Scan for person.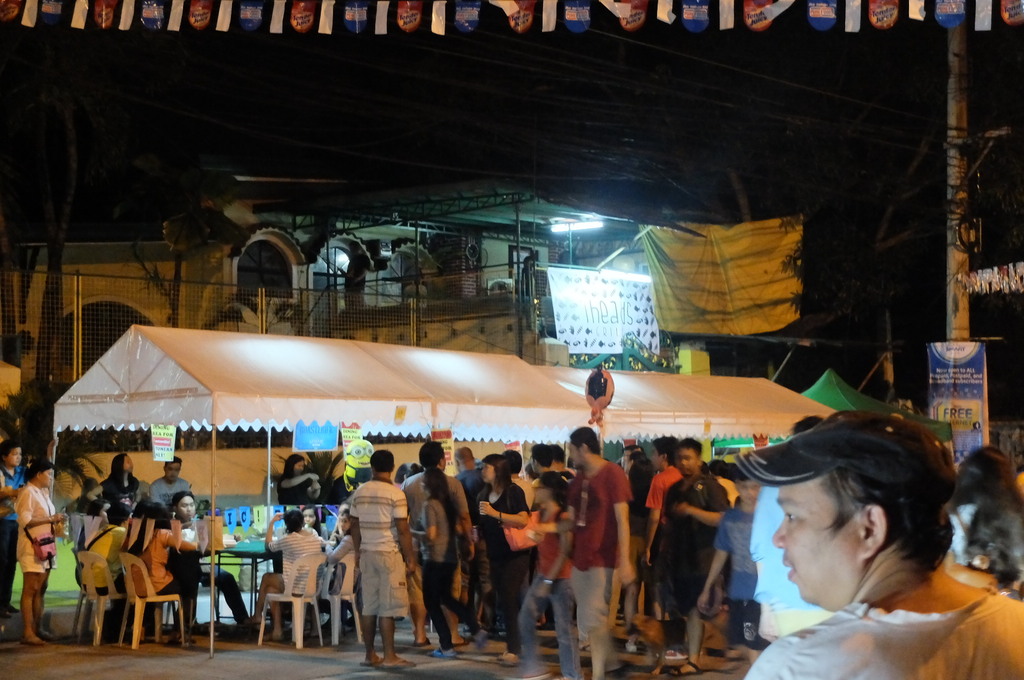
Scan result: [72,500,113,562].
